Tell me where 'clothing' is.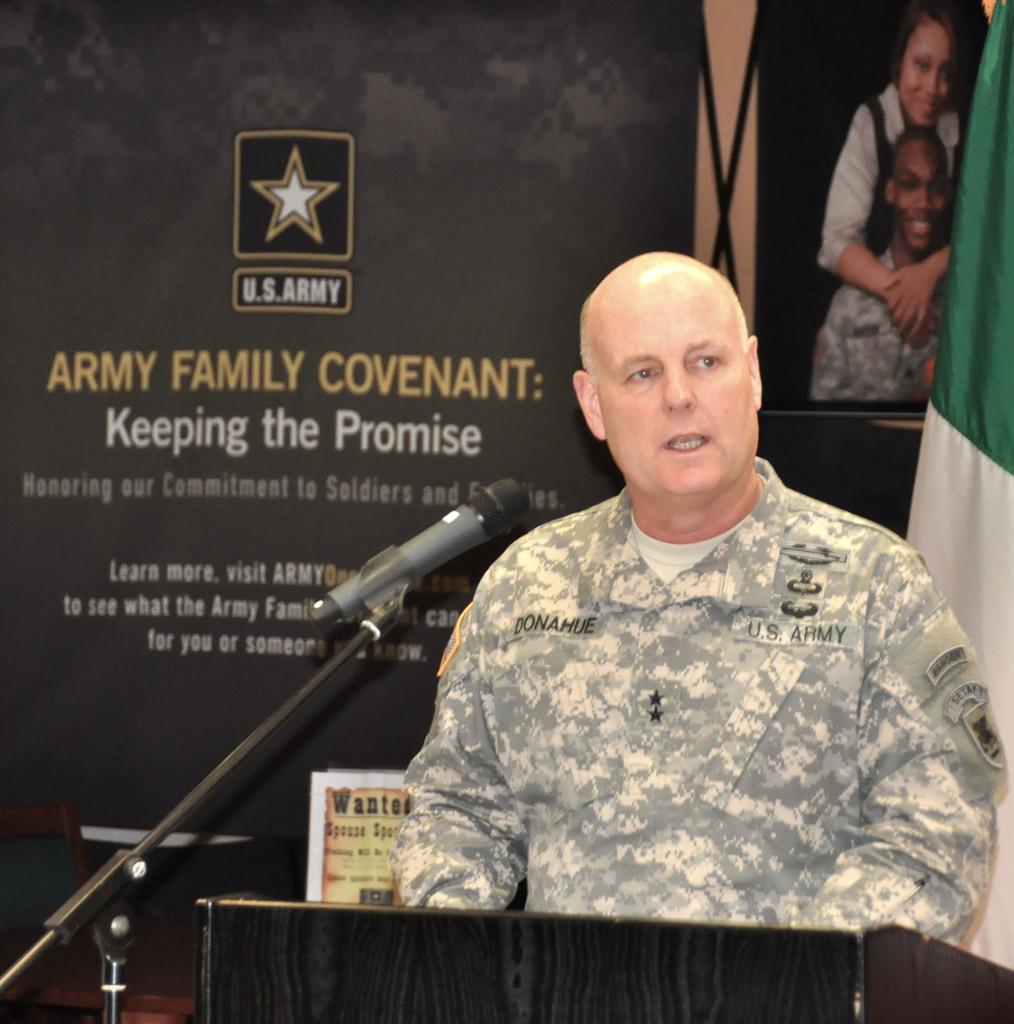
'clothing' is at <box>376,436,1008,915</box>.
